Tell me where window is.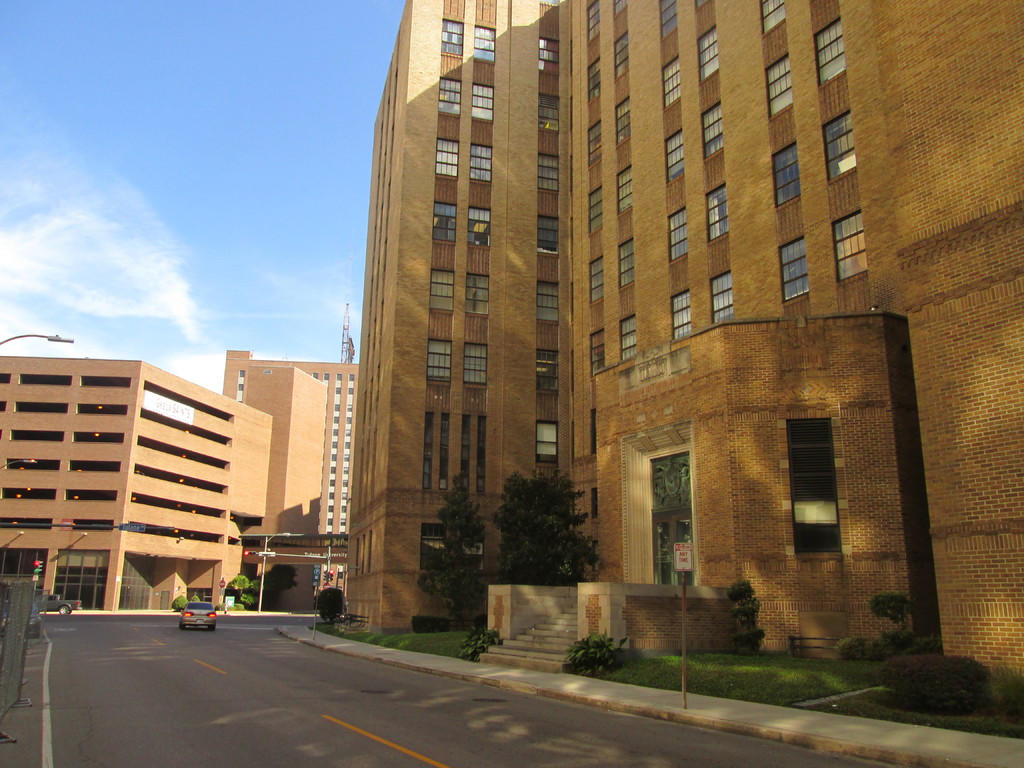
window is at locate(587, 257, 604, 304).
